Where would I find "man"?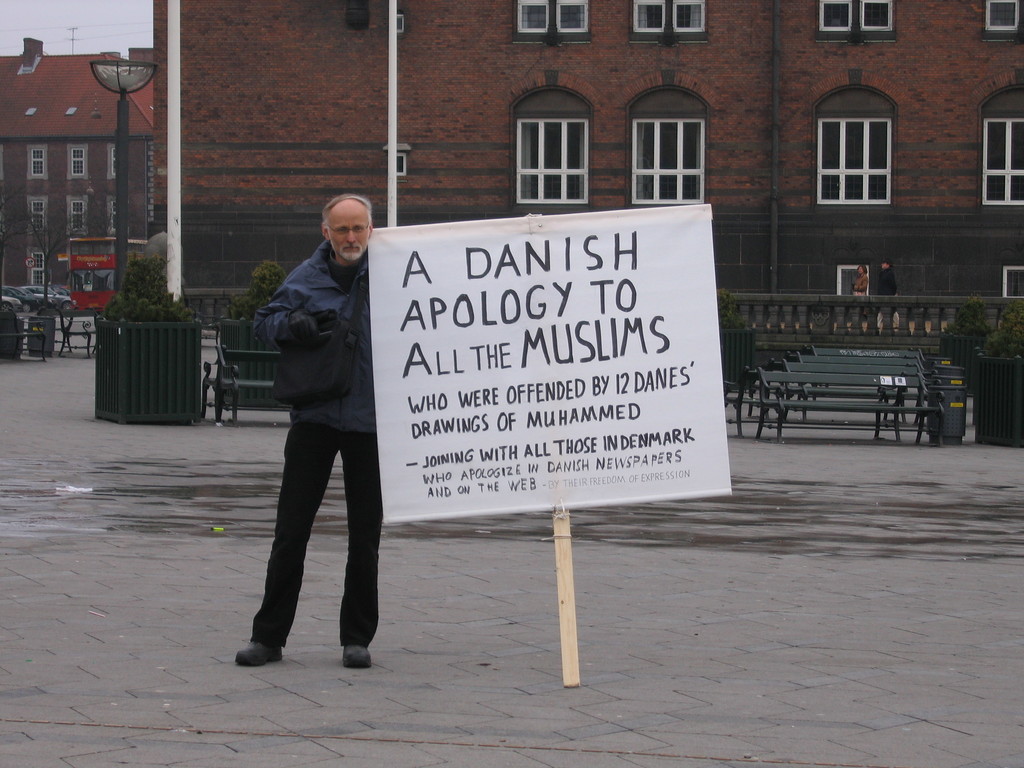
At [230,189,383,678].
